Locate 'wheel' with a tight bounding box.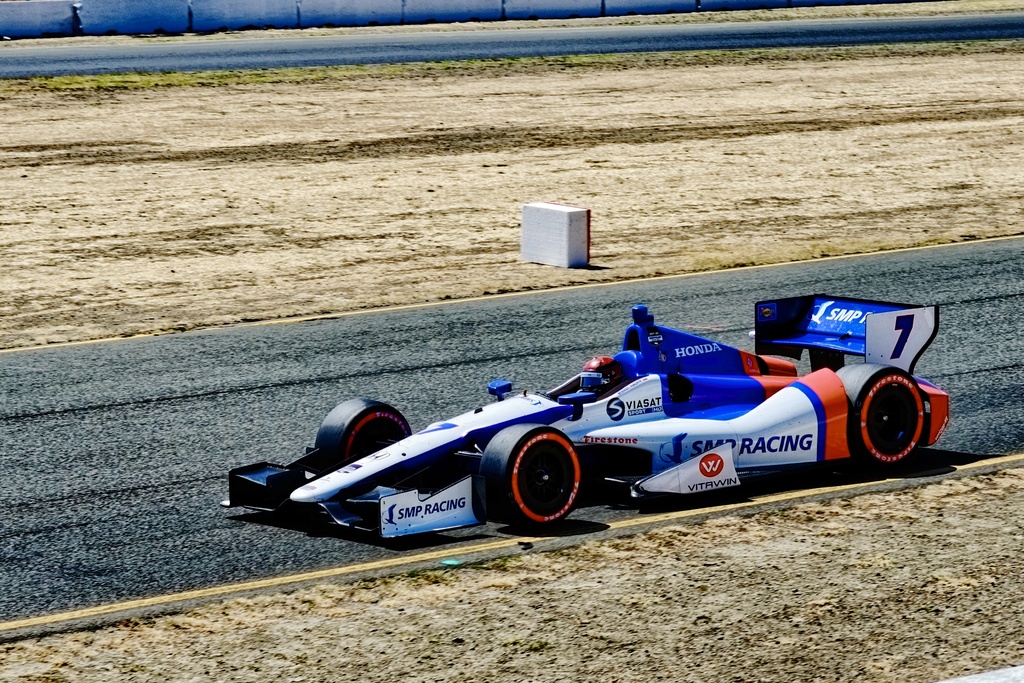
l=830, t=365, r=927, b=459.
